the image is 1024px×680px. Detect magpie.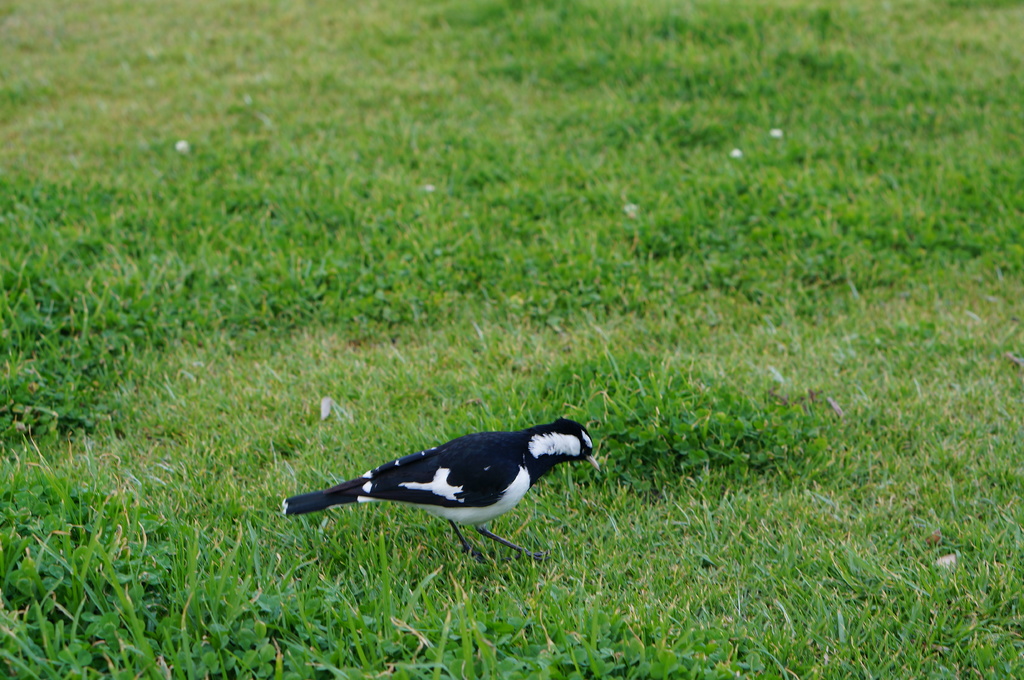
Detection: <region>280, 416, 601, 564</region>.
